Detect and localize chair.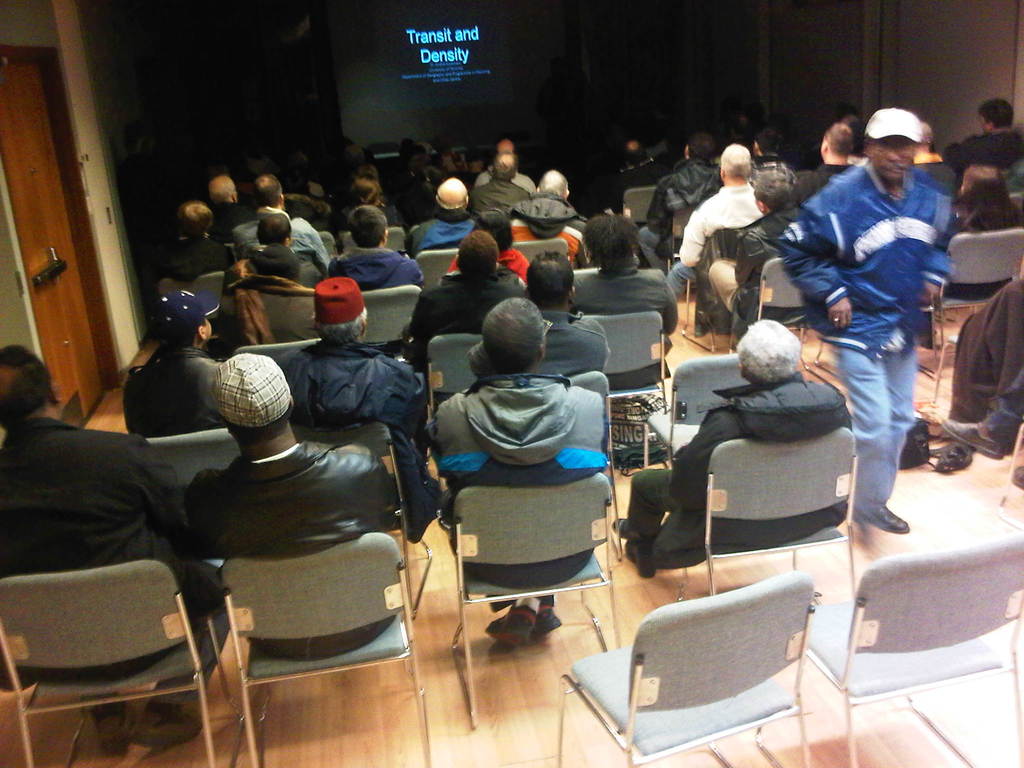
Localized at region(25, 535, 243, 746).
